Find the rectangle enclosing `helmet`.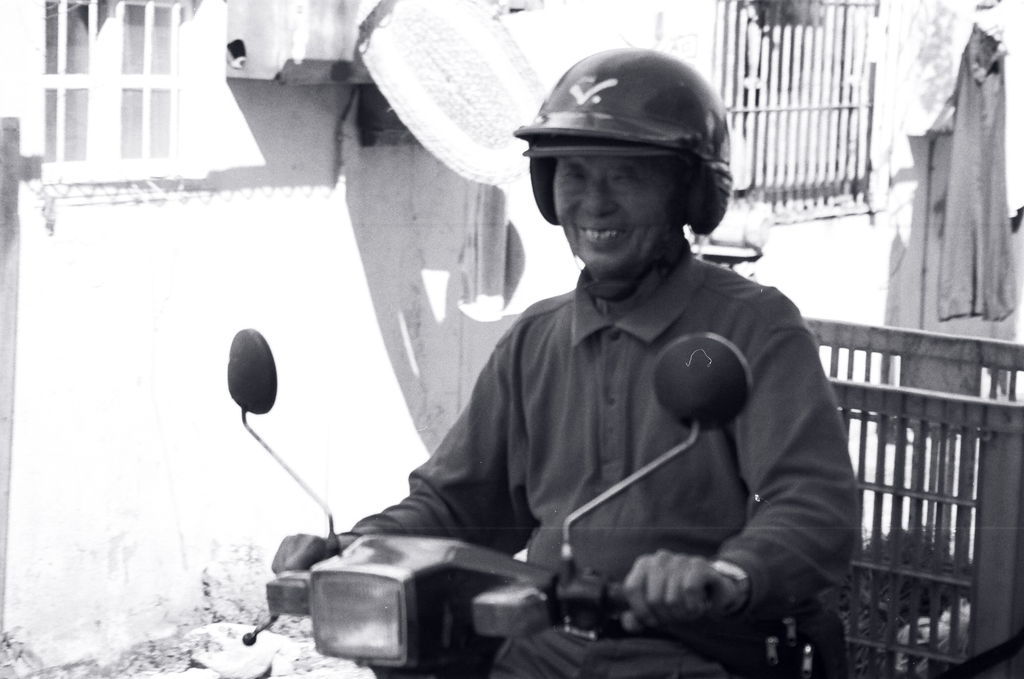
detection(512, 46, 733, 238).
